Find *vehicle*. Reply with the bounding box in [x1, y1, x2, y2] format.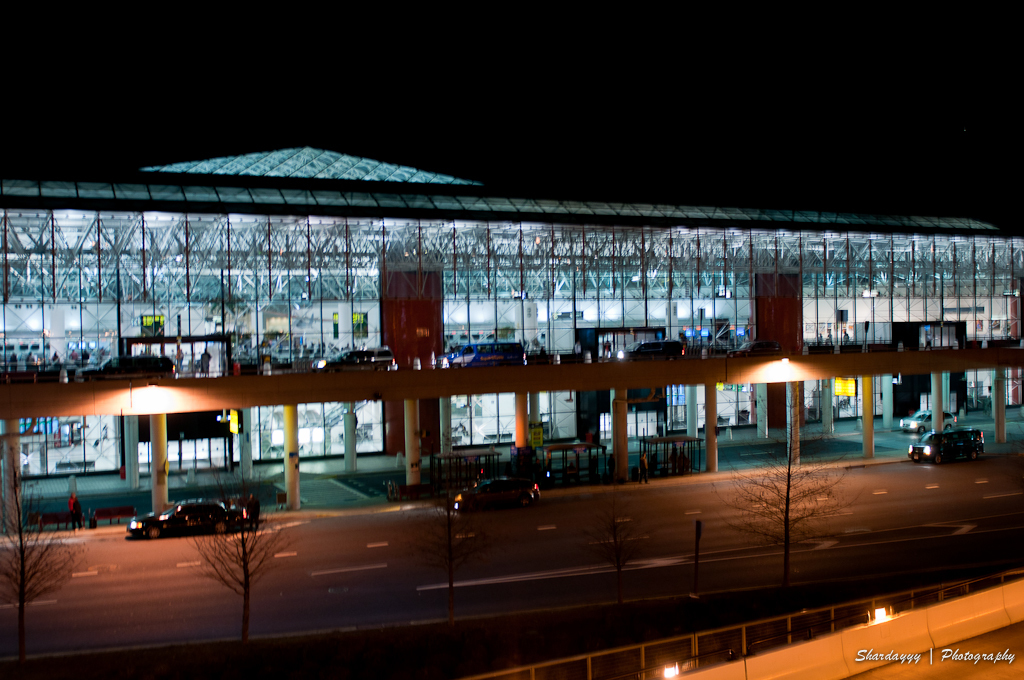
[74, 351, 180, 387].
